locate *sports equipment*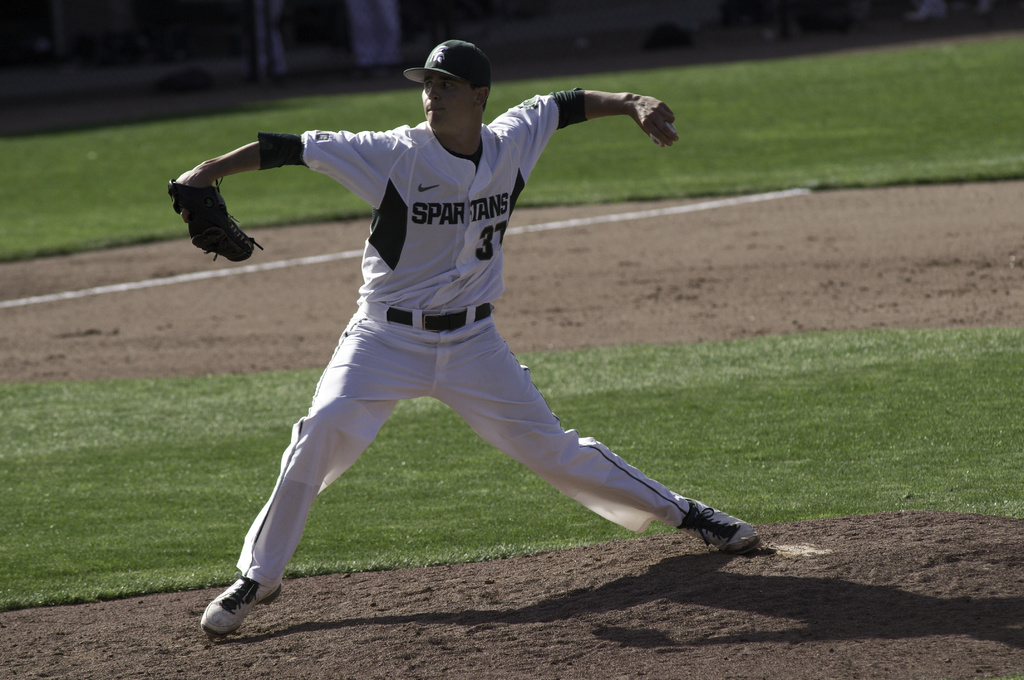
l=676, t=498, r=762, b=550
